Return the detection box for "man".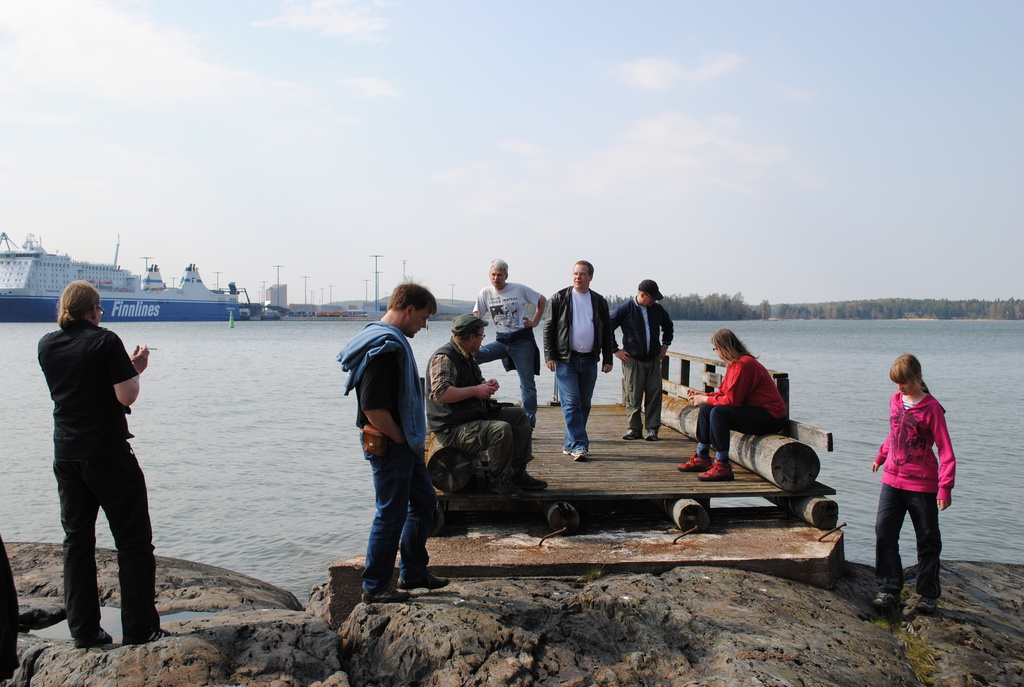
select_region(540, 257, 618, 466).
